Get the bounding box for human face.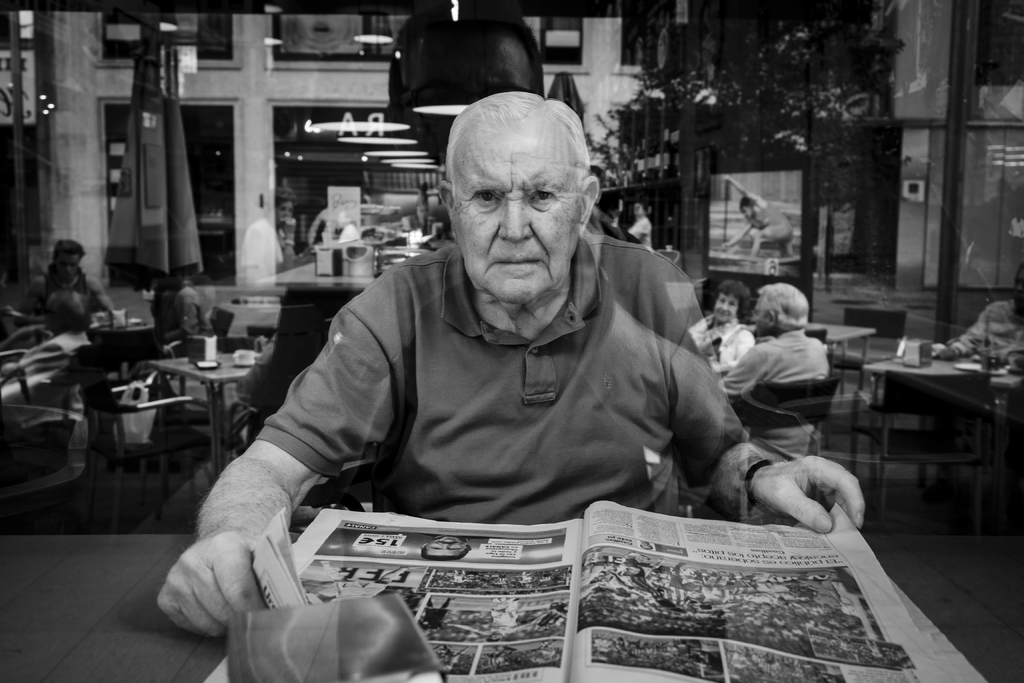
Rect(714, 298, 739, 320).
